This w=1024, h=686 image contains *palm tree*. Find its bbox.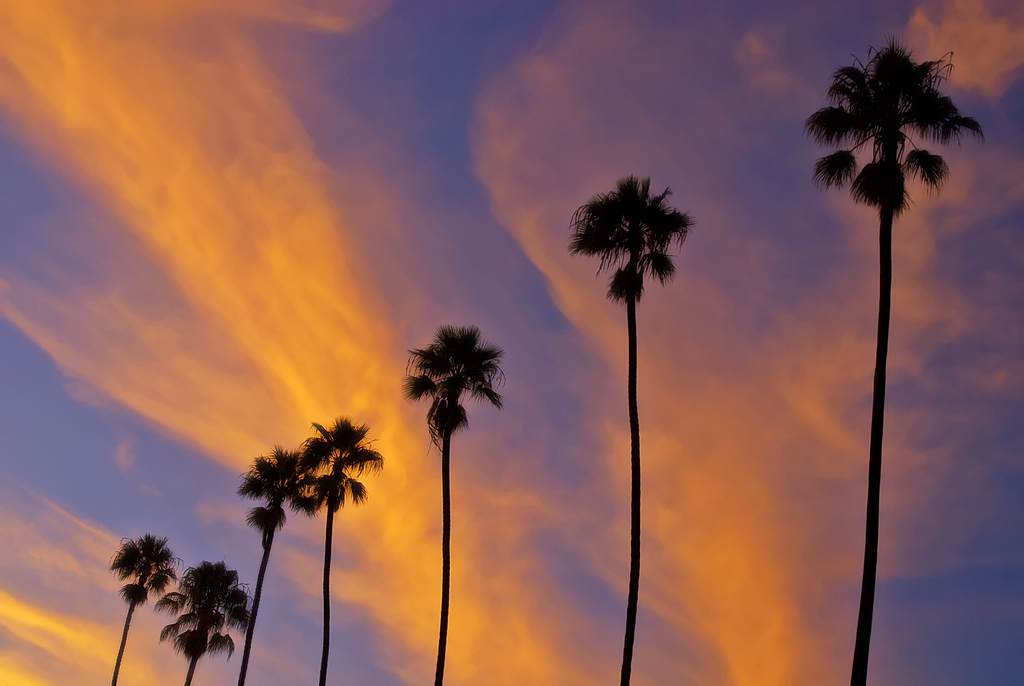
<bbox>802, 36, 989, 685</bbox>.
